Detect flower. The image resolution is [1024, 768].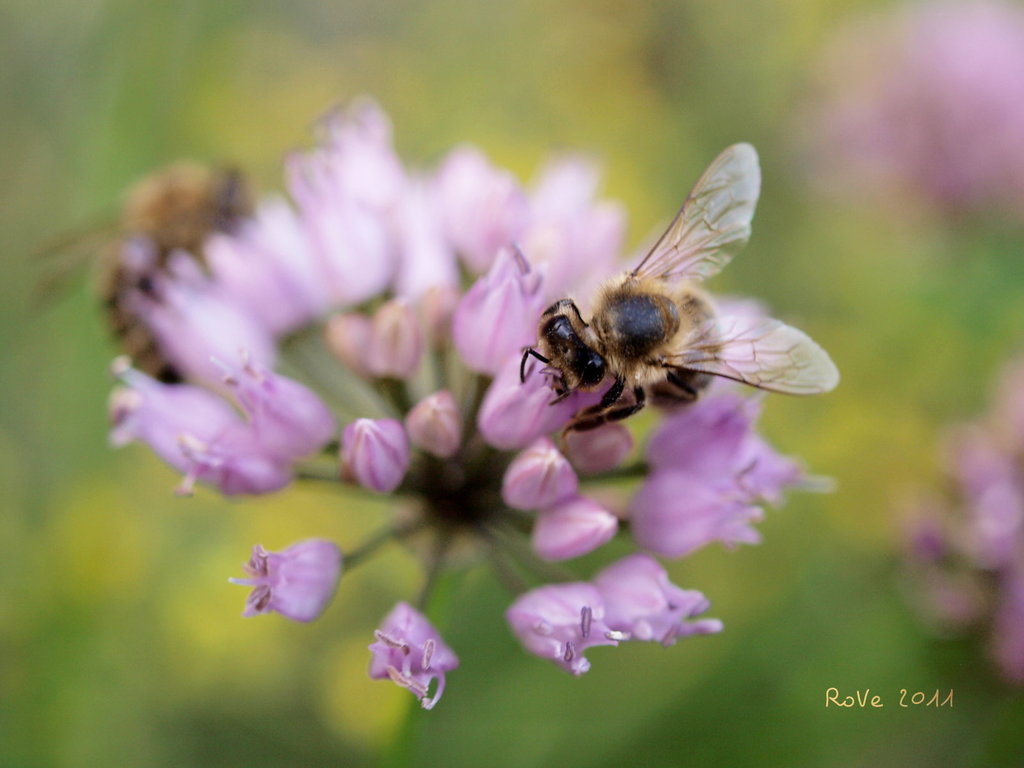
<region>226, 536, 349, 636</region>.
